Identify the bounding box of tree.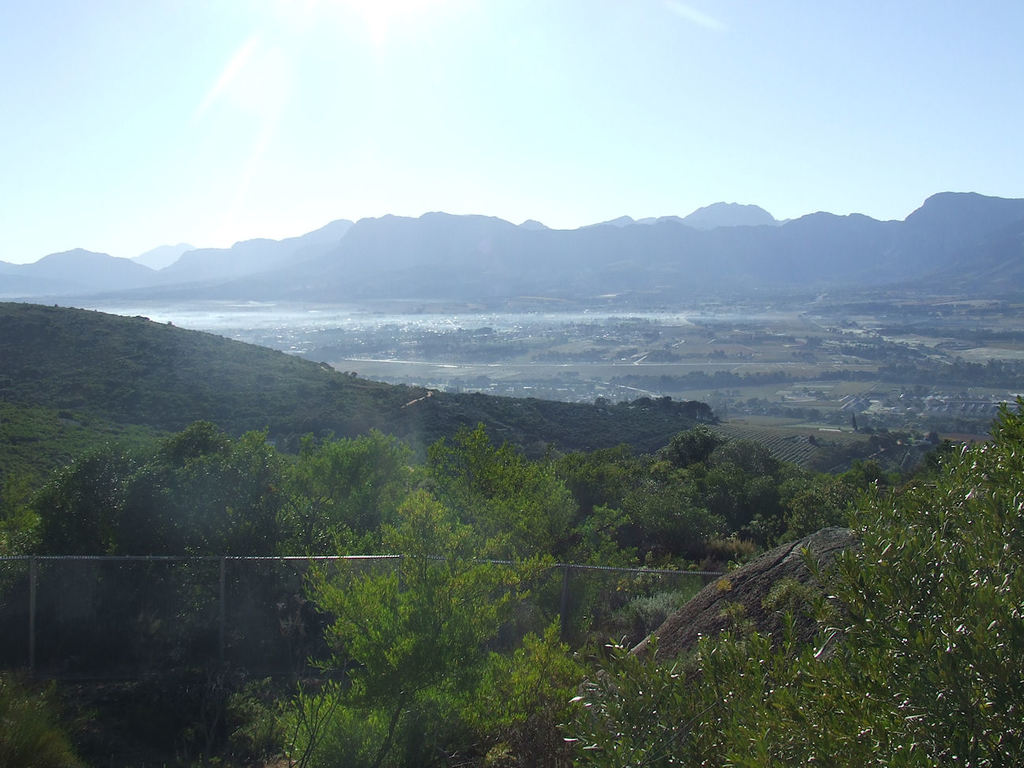
{"left": 695, "top": 439, "right": 779, "bottom": 522}.
